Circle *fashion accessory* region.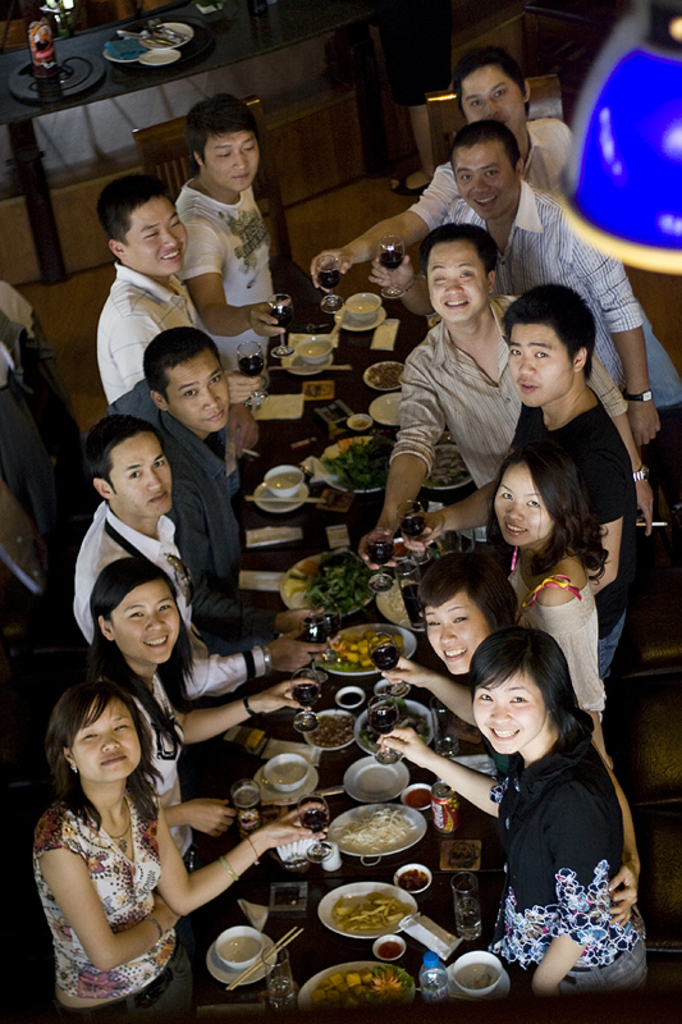
Region: {"x1": 246, "y1": 696, "x2": 256, "y2": 719}.
